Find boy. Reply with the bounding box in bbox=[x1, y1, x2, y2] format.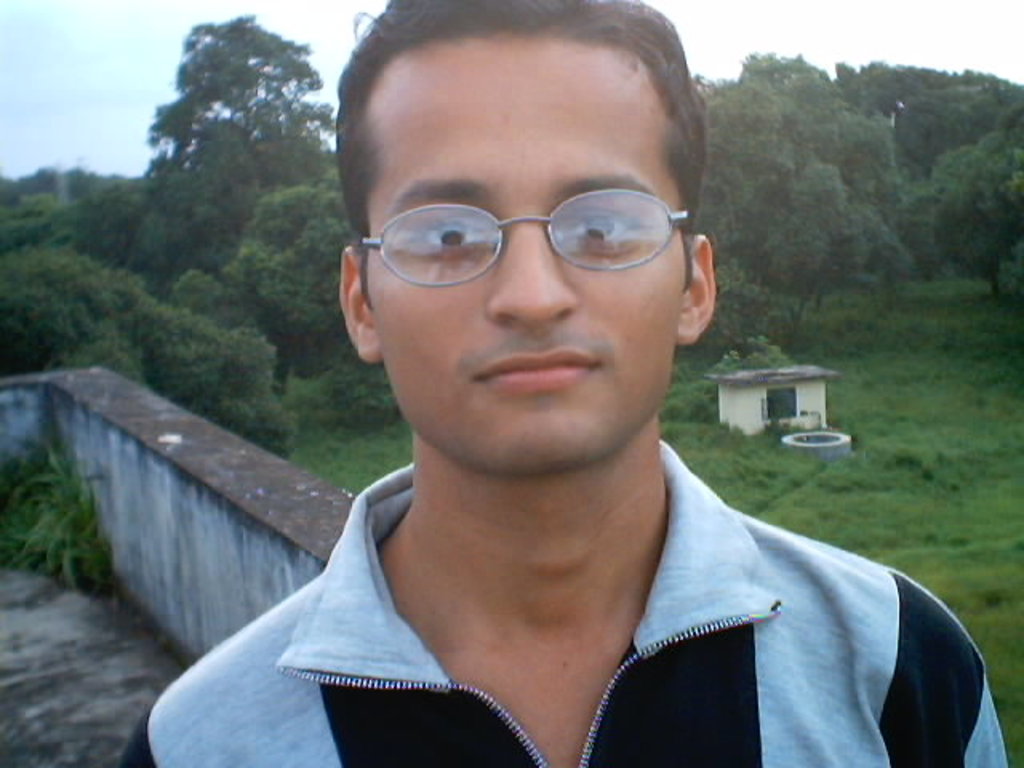
bbox=[144, 2, 930, 763].
